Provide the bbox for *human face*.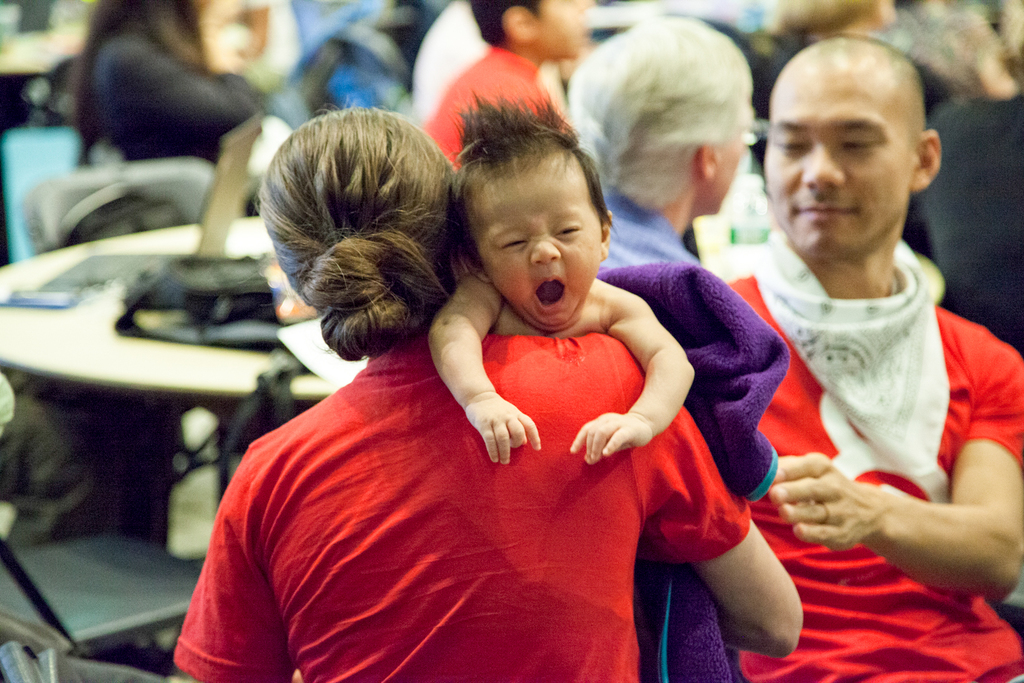
bbox=(762, 64, 917, 251).
